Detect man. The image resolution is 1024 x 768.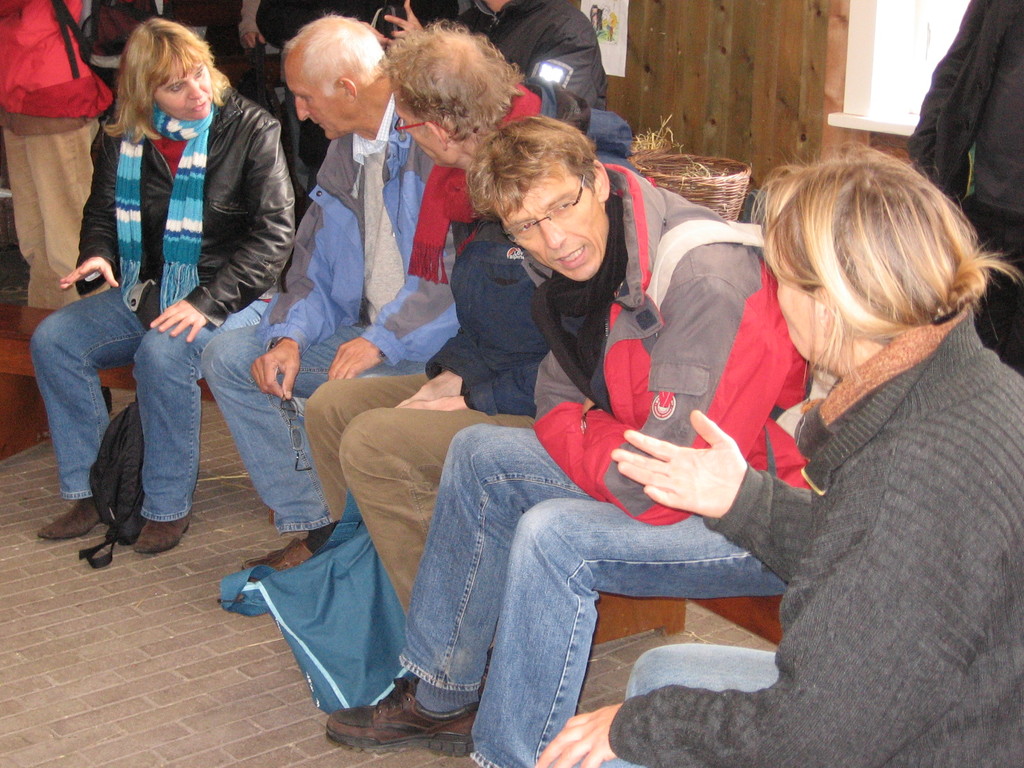
select_region(303, 17, 629, 618).
